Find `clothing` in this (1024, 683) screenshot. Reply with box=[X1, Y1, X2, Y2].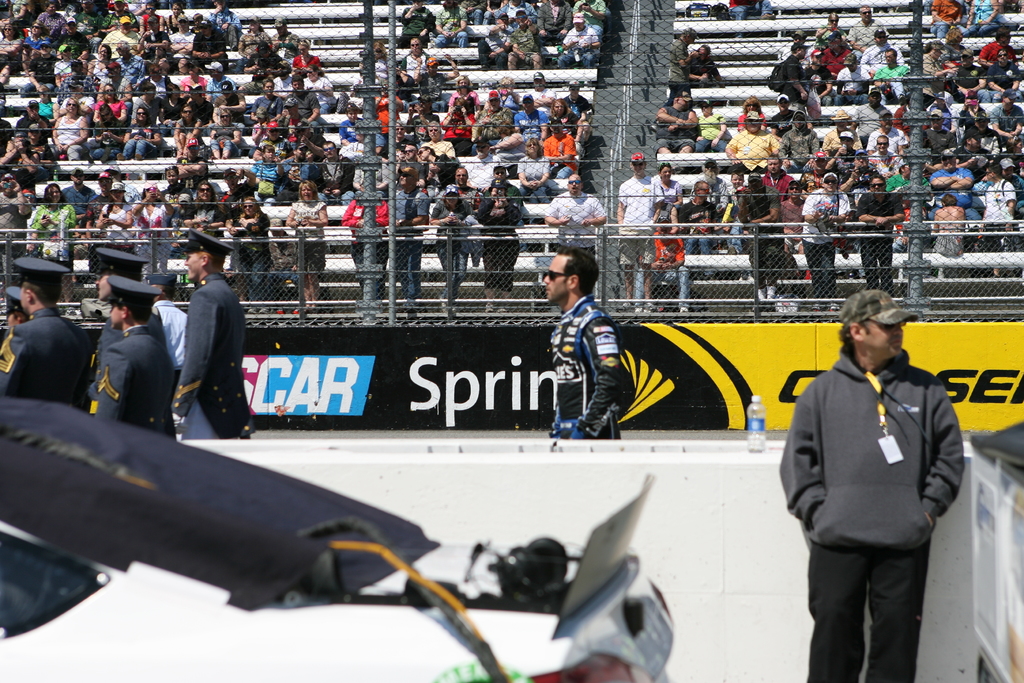
box=[545, 294, 621, 441].
